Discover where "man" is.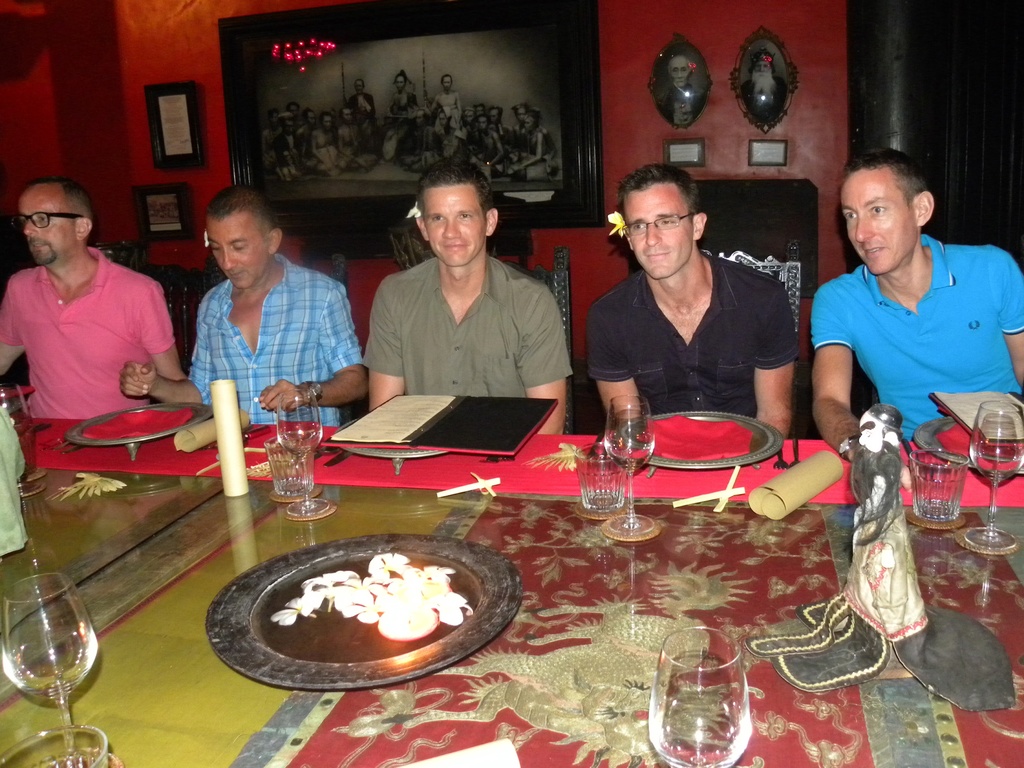
Discovered at [x1=358, y1=157, x2=574, y2=436].
